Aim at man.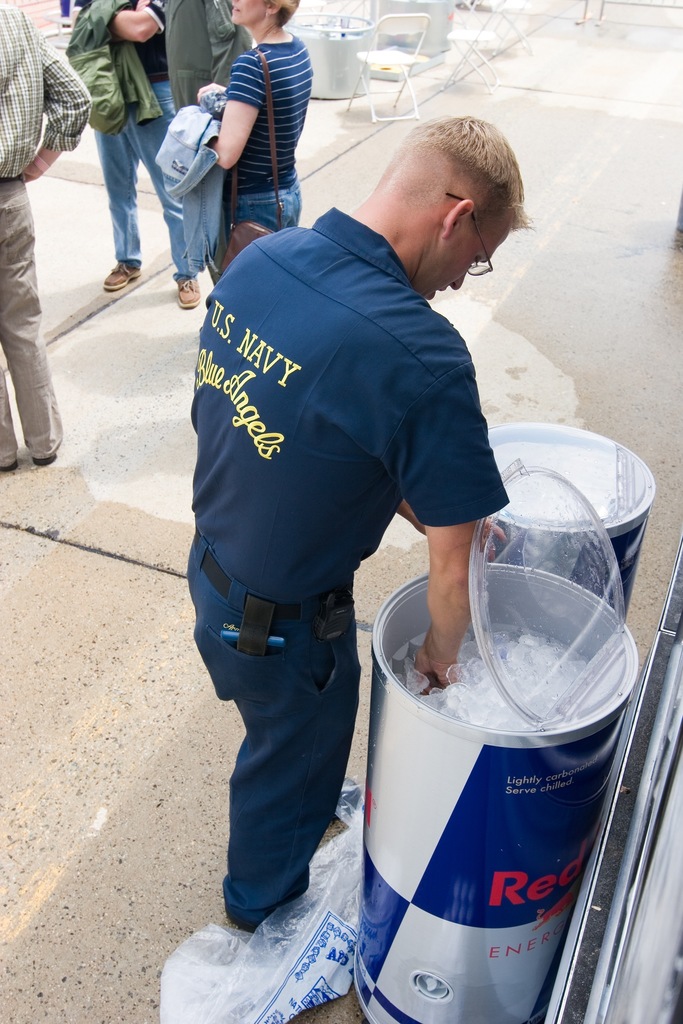
Aimed at detection(65, 0, 204, 311).
